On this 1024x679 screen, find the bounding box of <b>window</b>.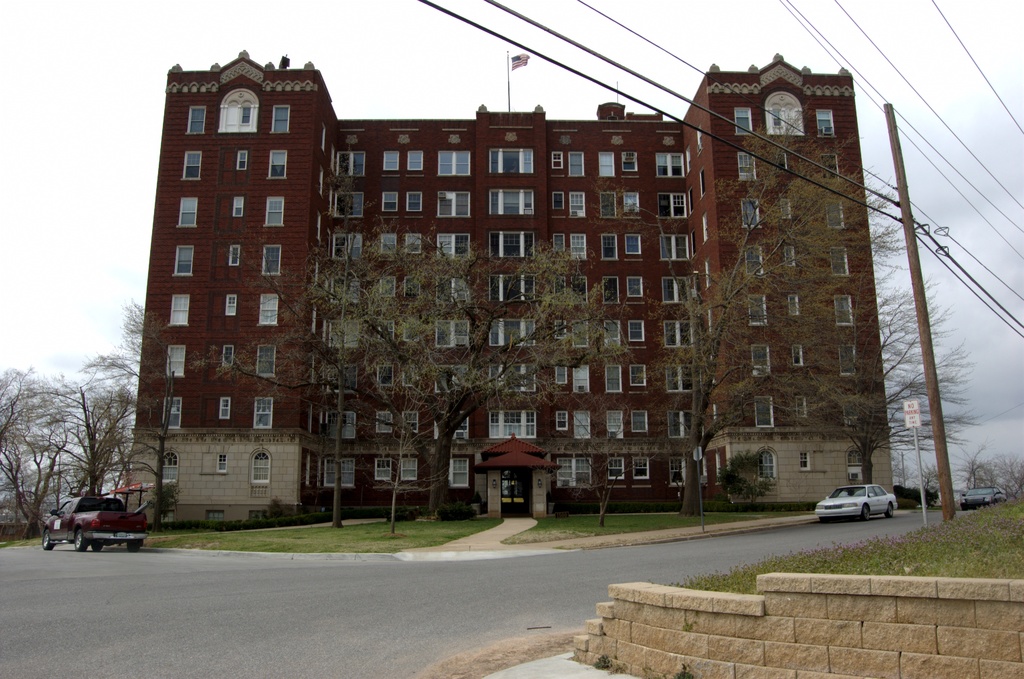
Bounding box: crop(240, 106, 252, 124).
